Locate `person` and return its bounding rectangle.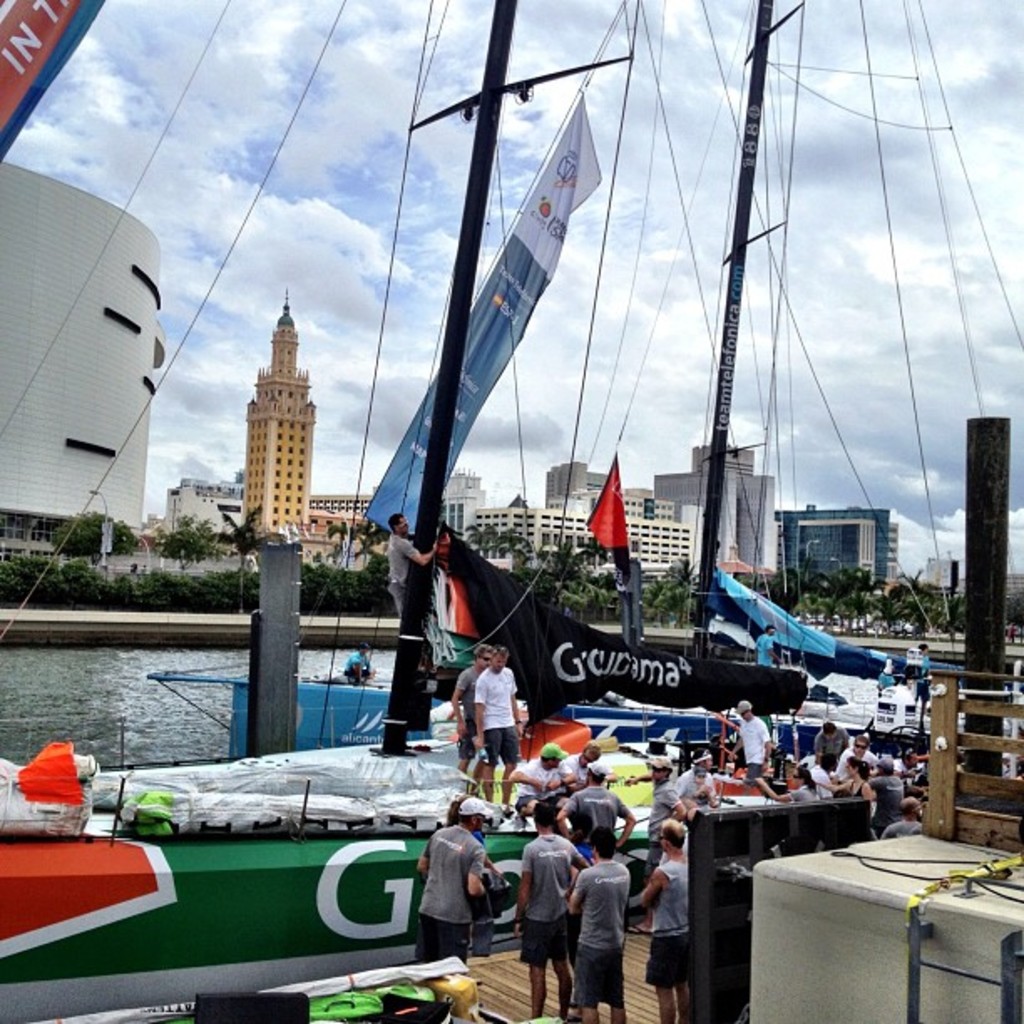
{"left": 624, "top": 756, "right": 686, "bottom": 934}.
